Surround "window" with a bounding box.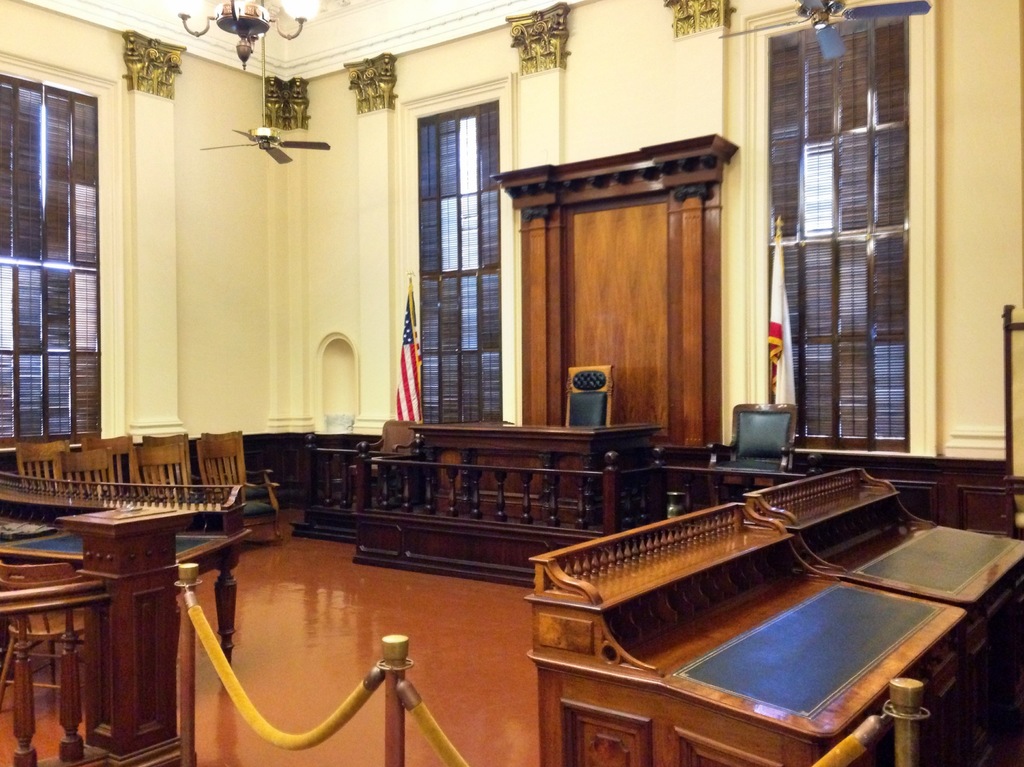
[0,76,104,452].
